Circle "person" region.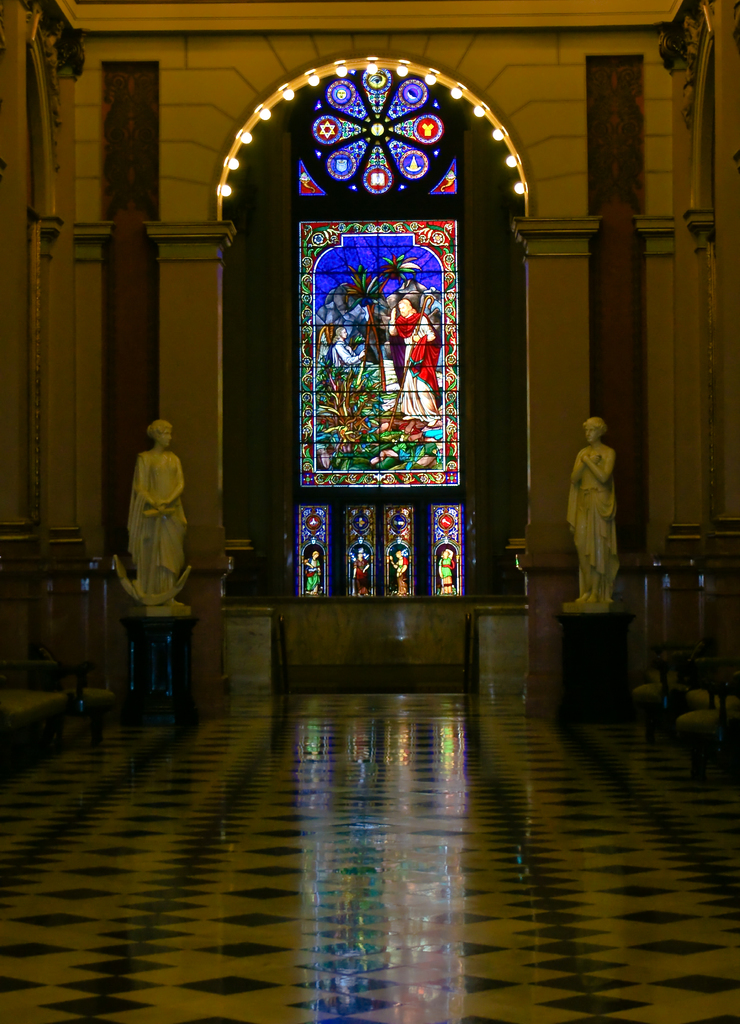
Region: left=562, top=413, right=618, bottom=604.
